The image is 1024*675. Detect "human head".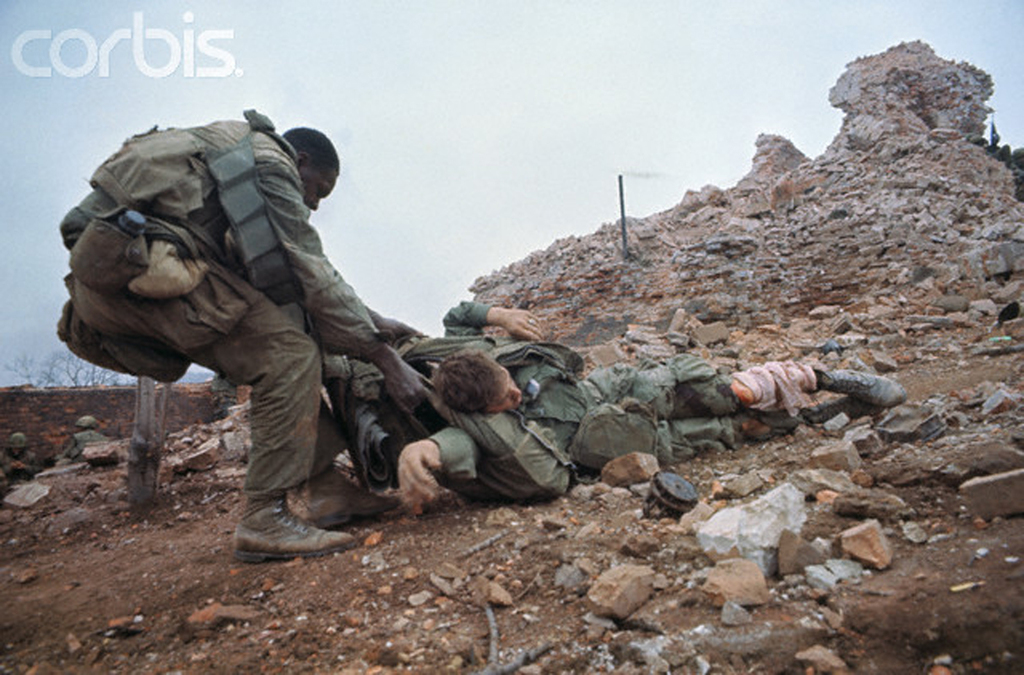
Detection: (271, 124, 336, 202).
